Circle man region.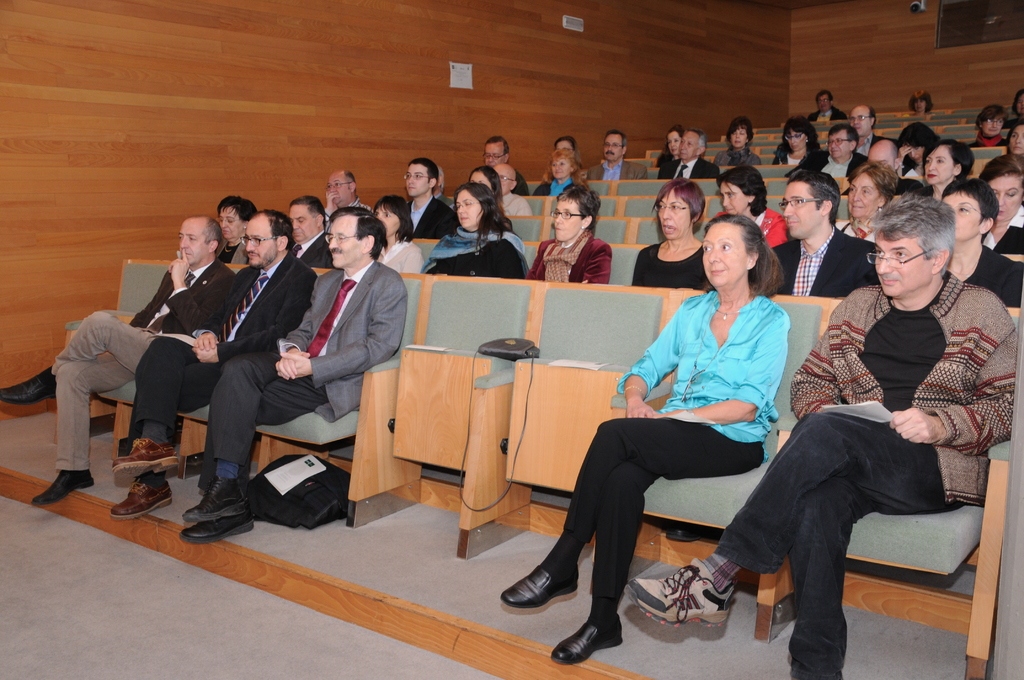
Region: 477/137/526/191.
